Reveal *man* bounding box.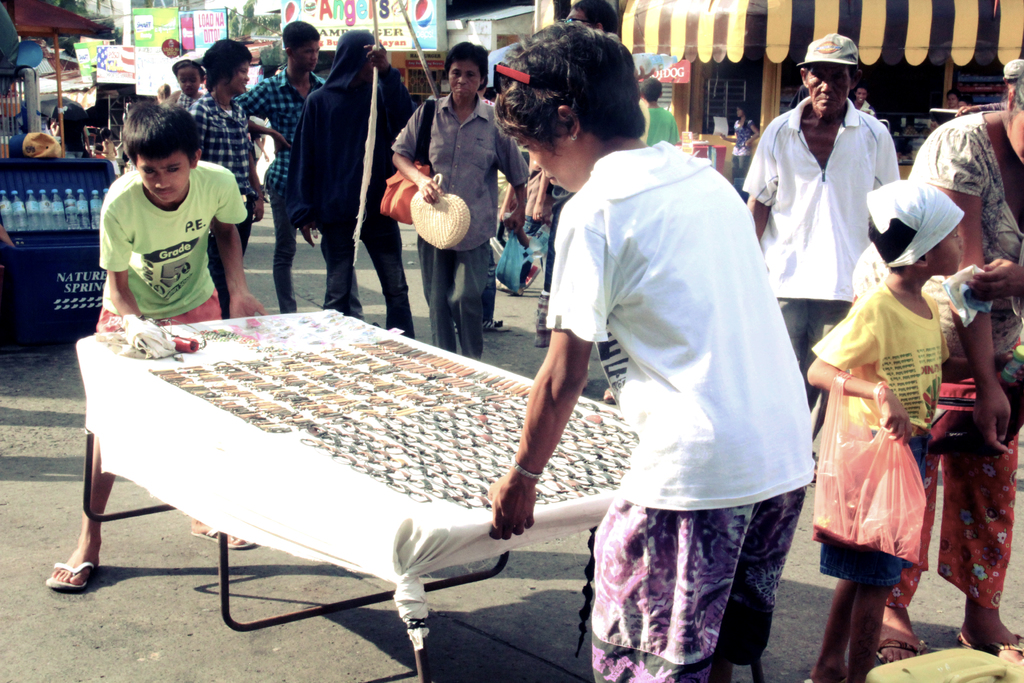
Revealed: [x1=189, y1=38, x2=264, y2=320].
